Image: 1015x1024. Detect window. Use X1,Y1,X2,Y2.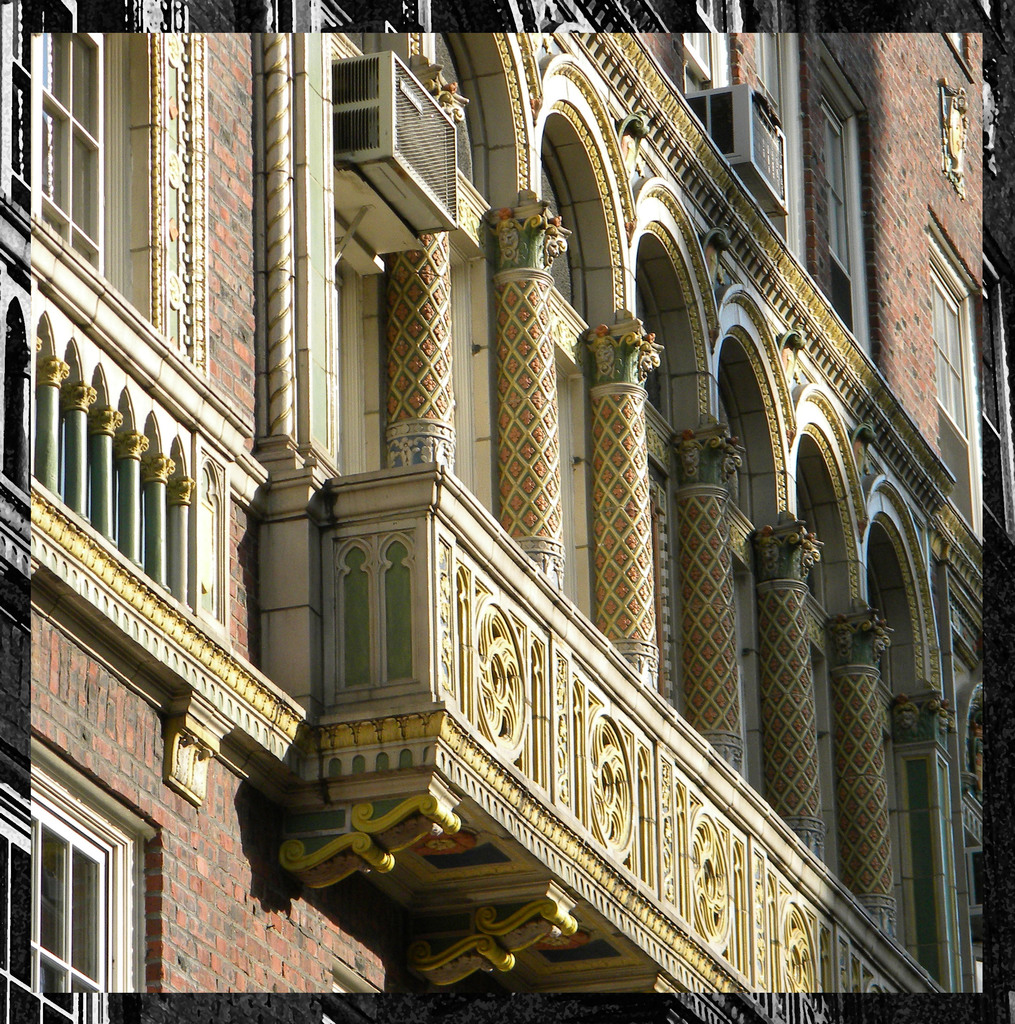
8,788,143,968.
